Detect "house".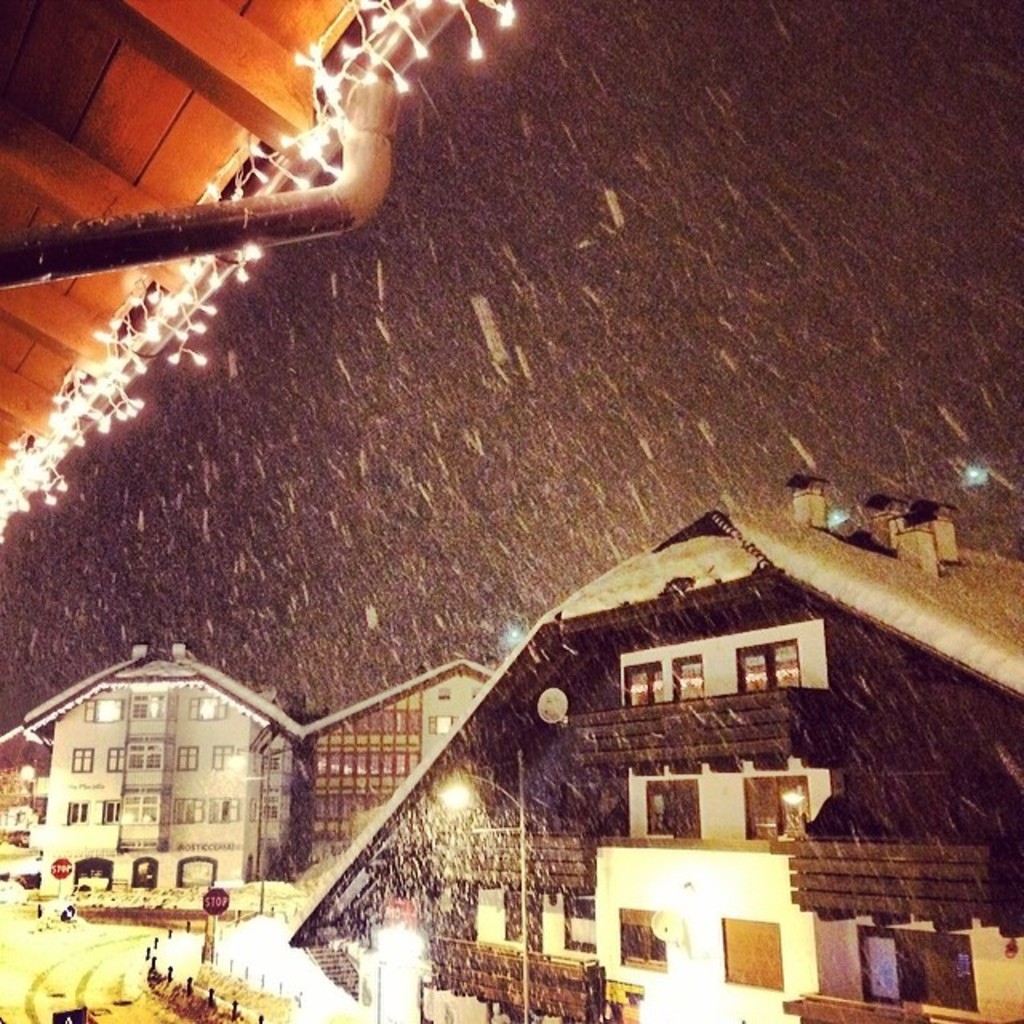
Detected at {"x1": 24, "y1": 650, "x2": 299, "y2": 890}.
